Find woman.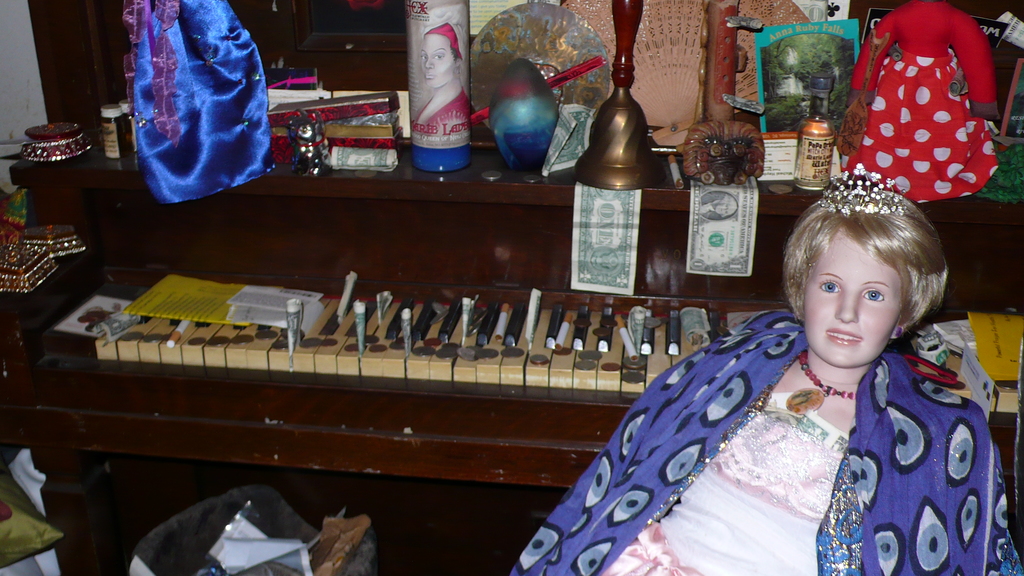
rect(504, 166, 1013, 575).
